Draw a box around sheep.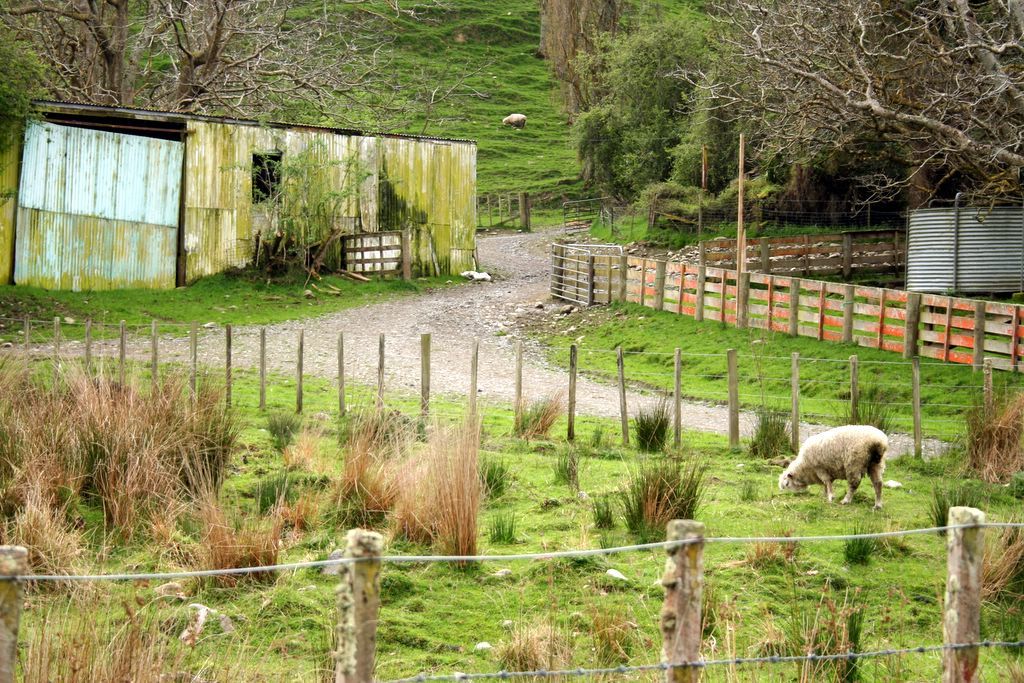
(494, 105, 531, 122).
